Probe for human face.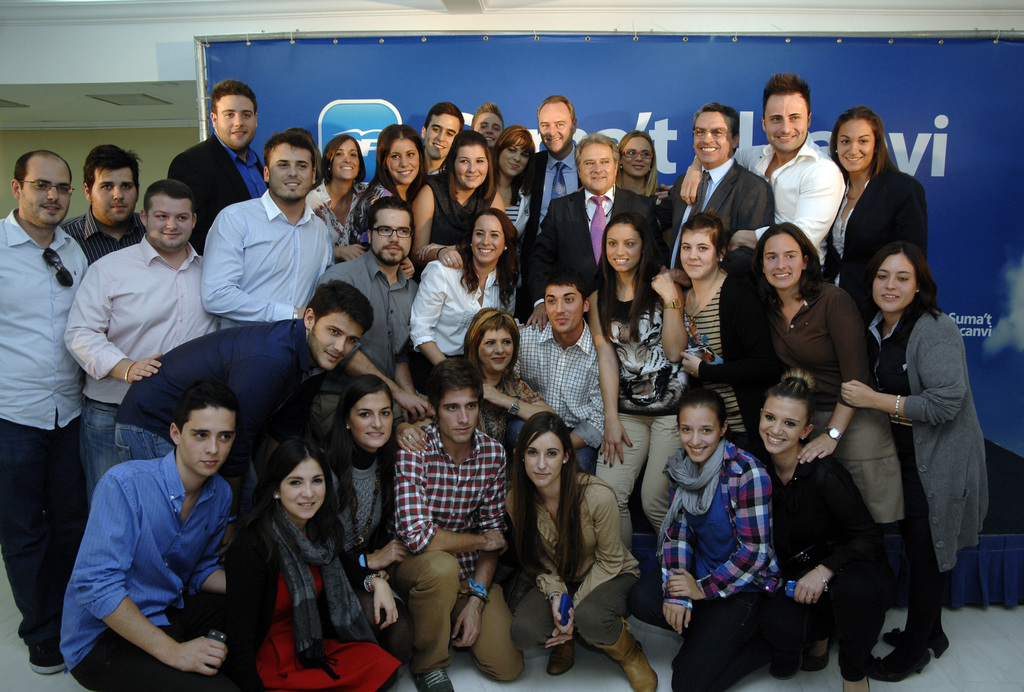
Probe result: BBox(348, 395, 396, 447).
